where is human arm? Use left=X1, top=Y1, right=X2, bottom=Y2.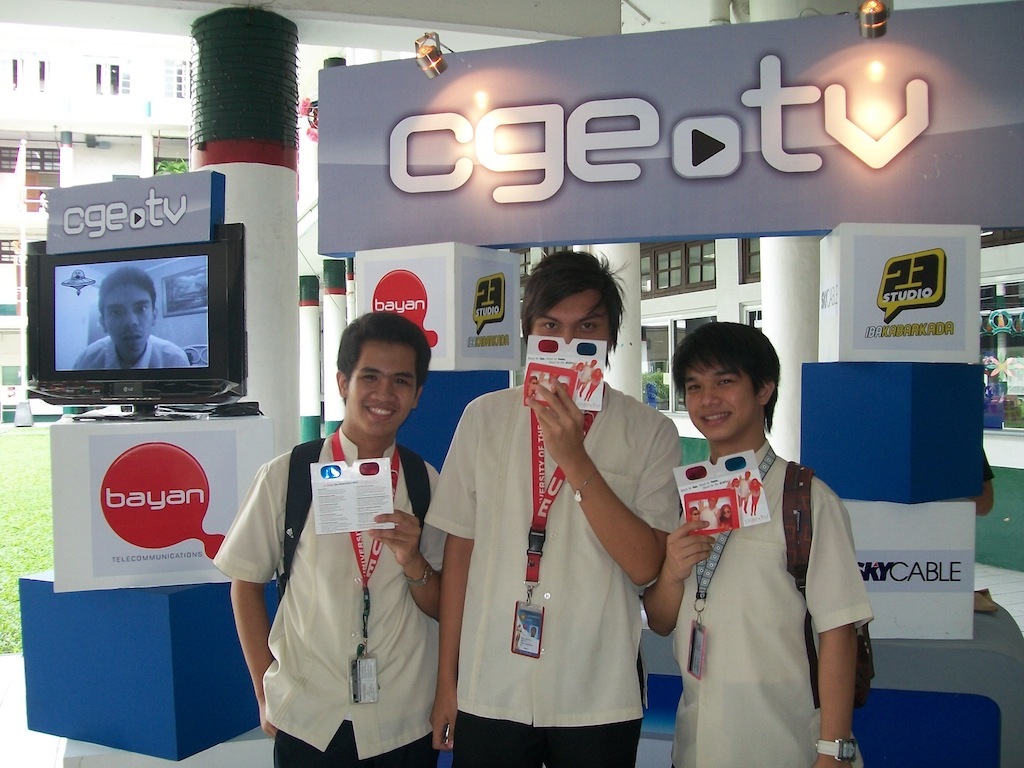
left=527, top=373, right=682, bottom=591.
